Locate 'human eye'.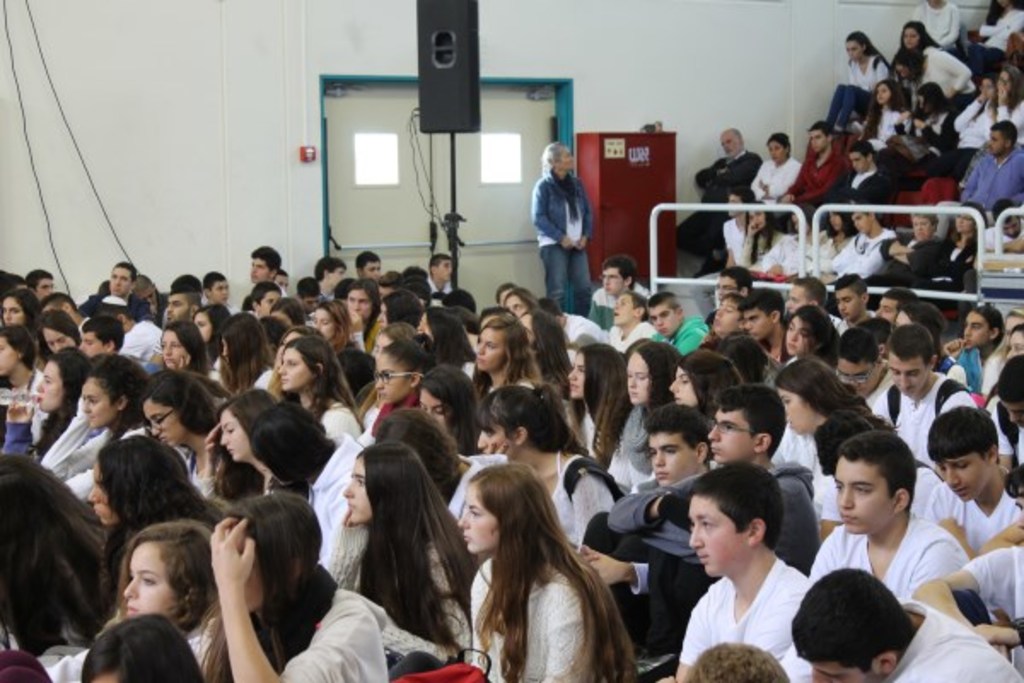
Bounding box: l=138, t=572, r=155, b=589.
